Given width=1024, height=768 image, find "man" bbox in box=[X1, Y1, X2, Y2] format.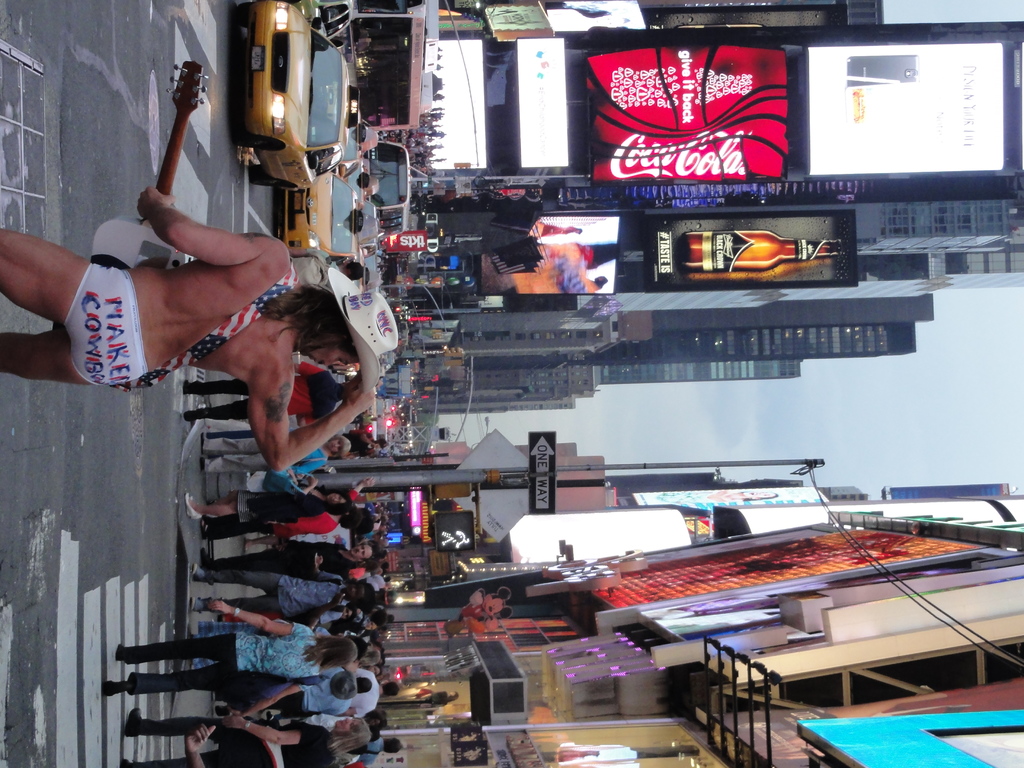
box=[0, 193, 403, 475].
